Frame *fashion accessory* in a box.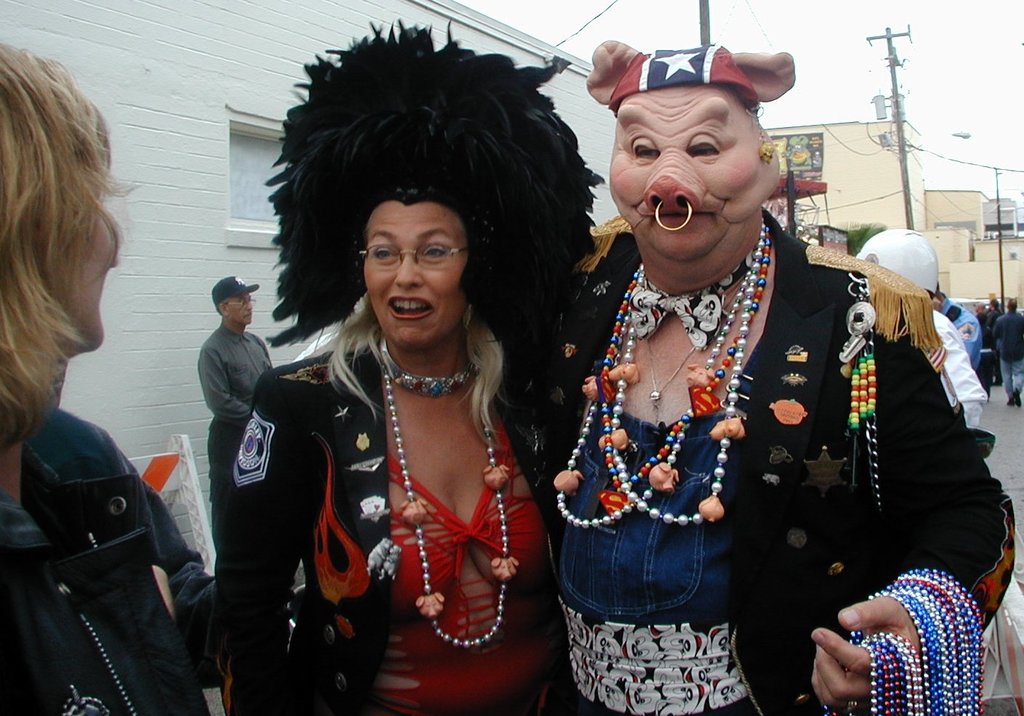
box(381, 348, 481, 399).
